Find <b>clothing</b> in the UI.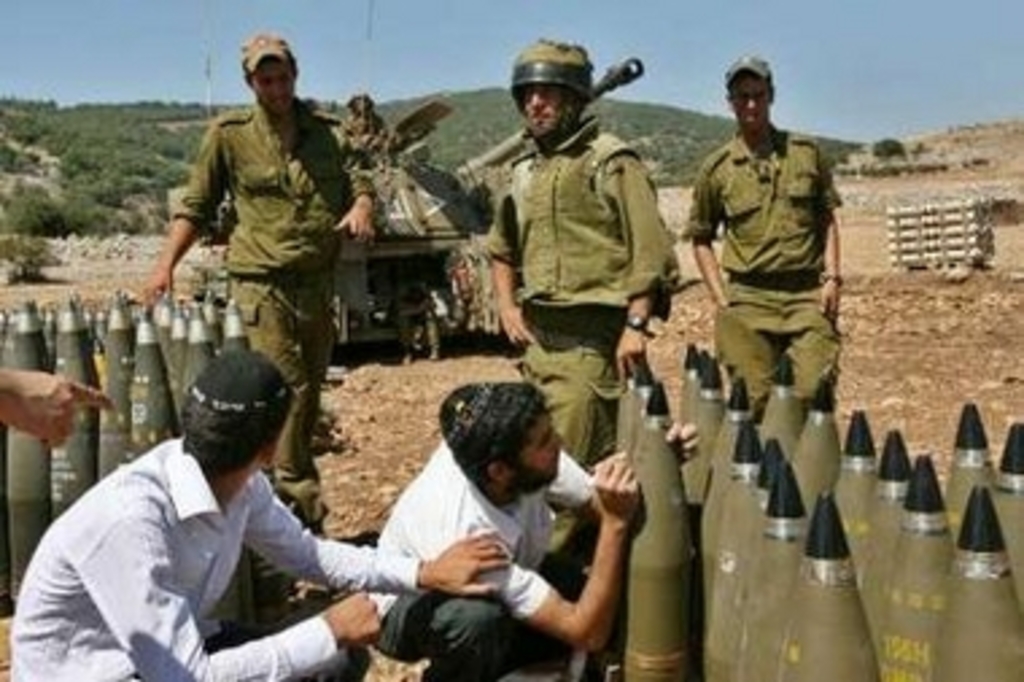
UI element at x1=172 y1=102 x2=356 y2=528.
